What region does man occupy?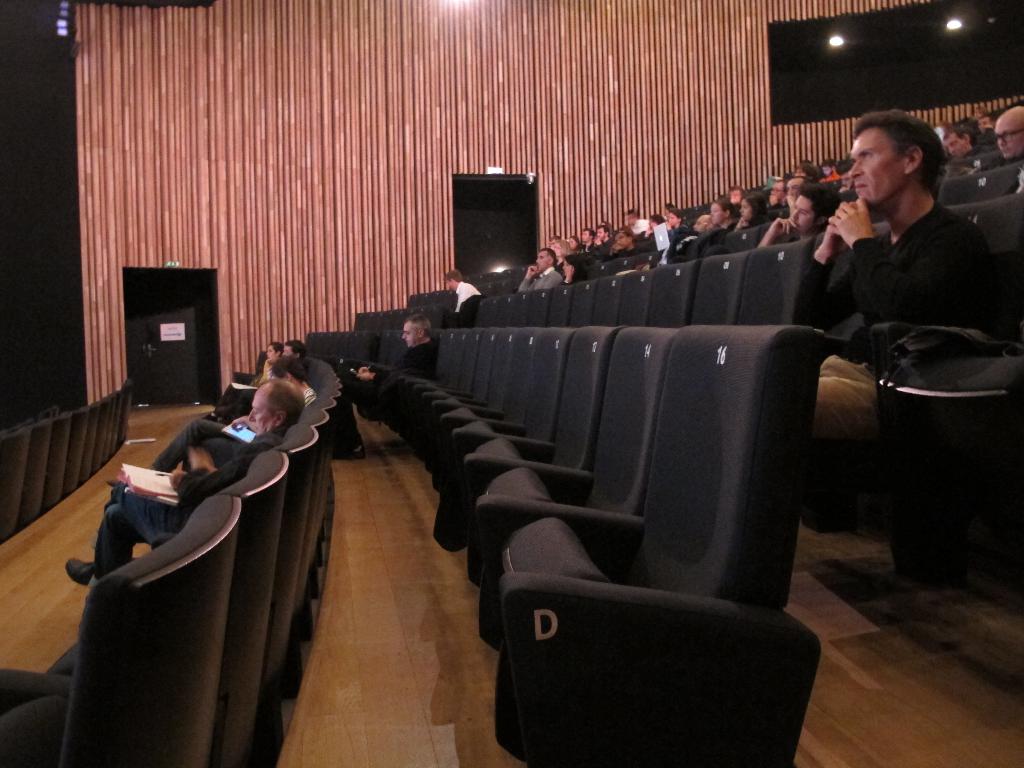
[x1=445, y1=268, x2=481, y2=312].
